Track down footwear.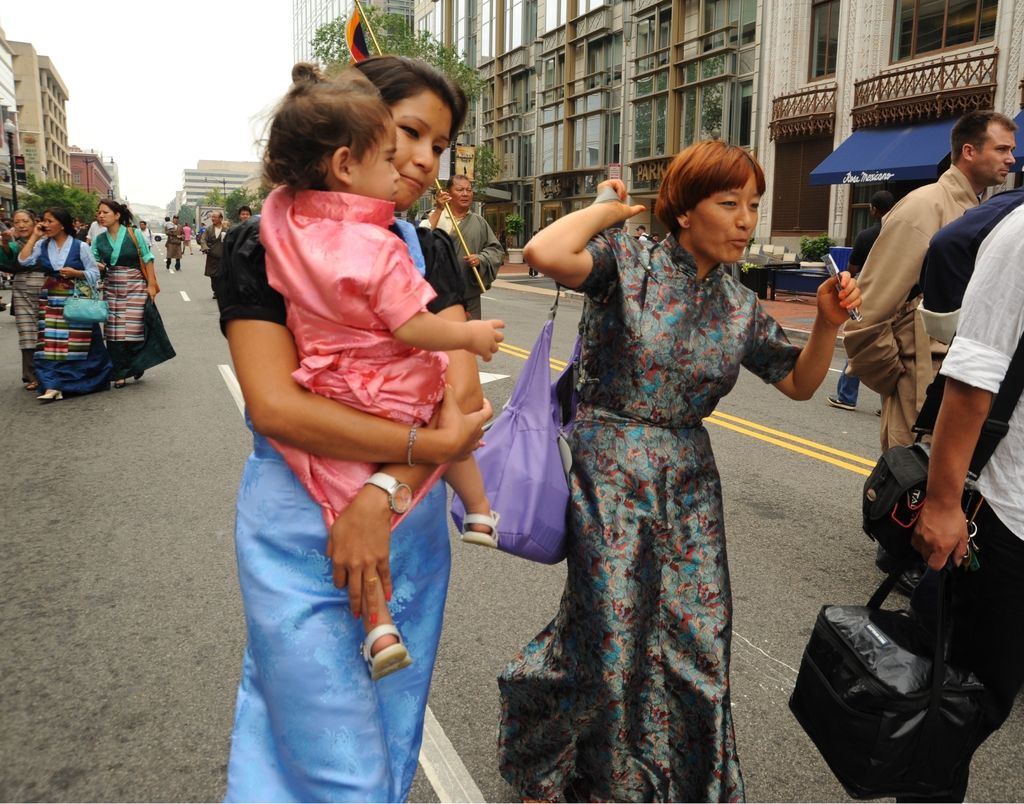
Tracked to pyautogui.locateOnScreen(823, 394, 859, 410).
